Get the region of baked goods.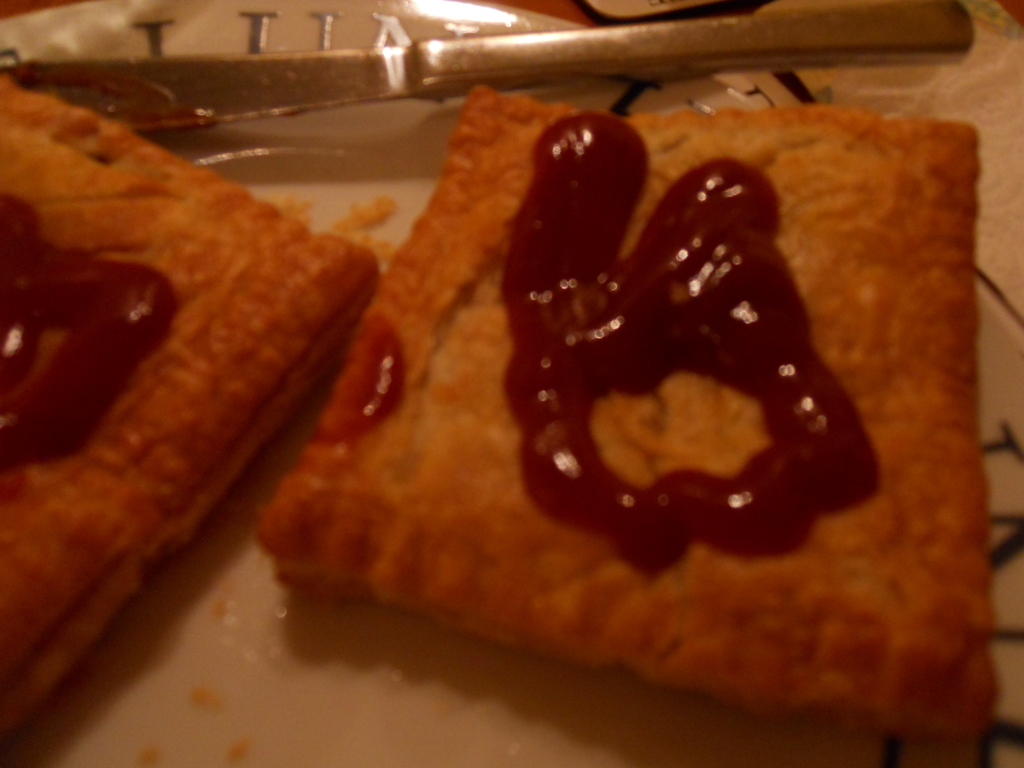
left=256, top=83, right=1005, bottom=767.
